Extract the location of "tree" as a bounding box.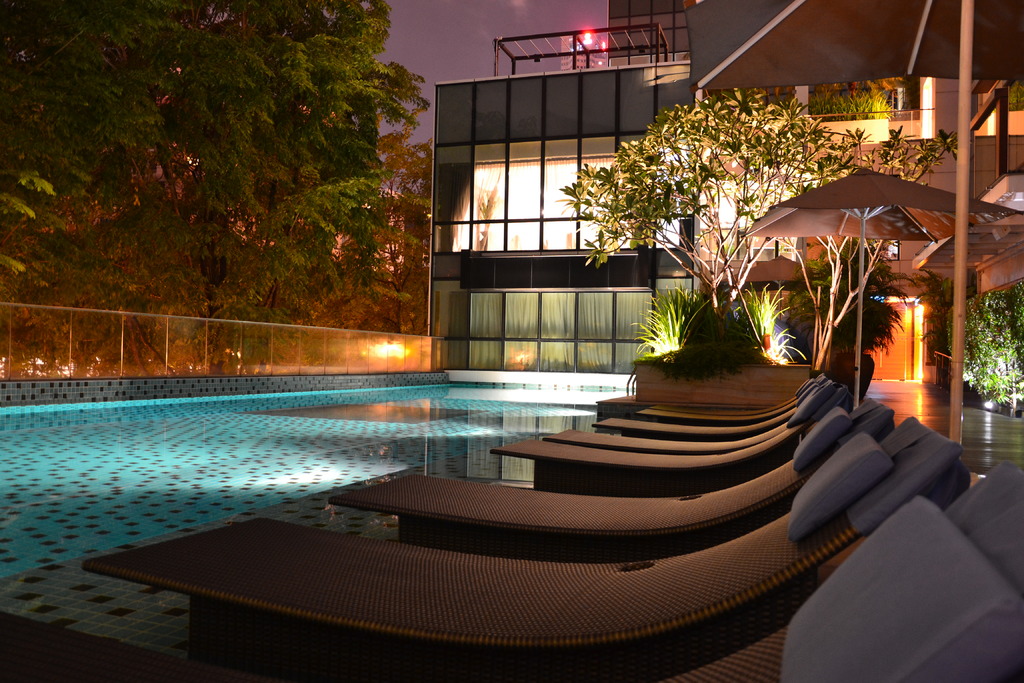
box(363, 126, 431, 319).
